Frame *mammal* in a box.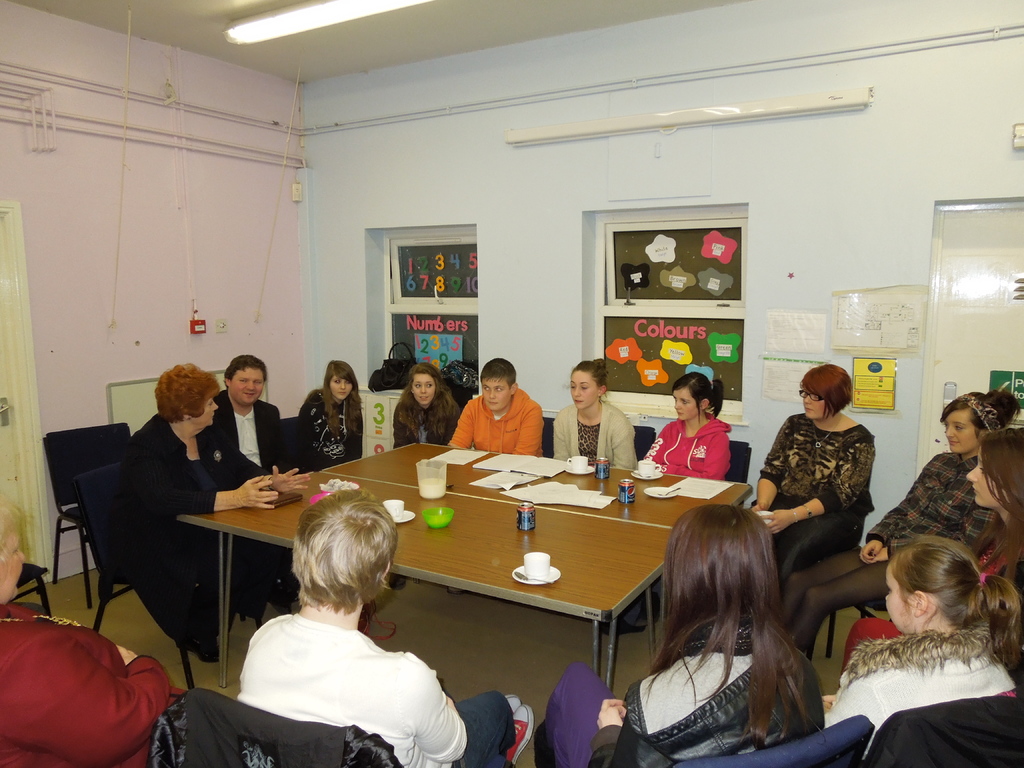
x1=546 y1=357 x2=641 y2=465.
